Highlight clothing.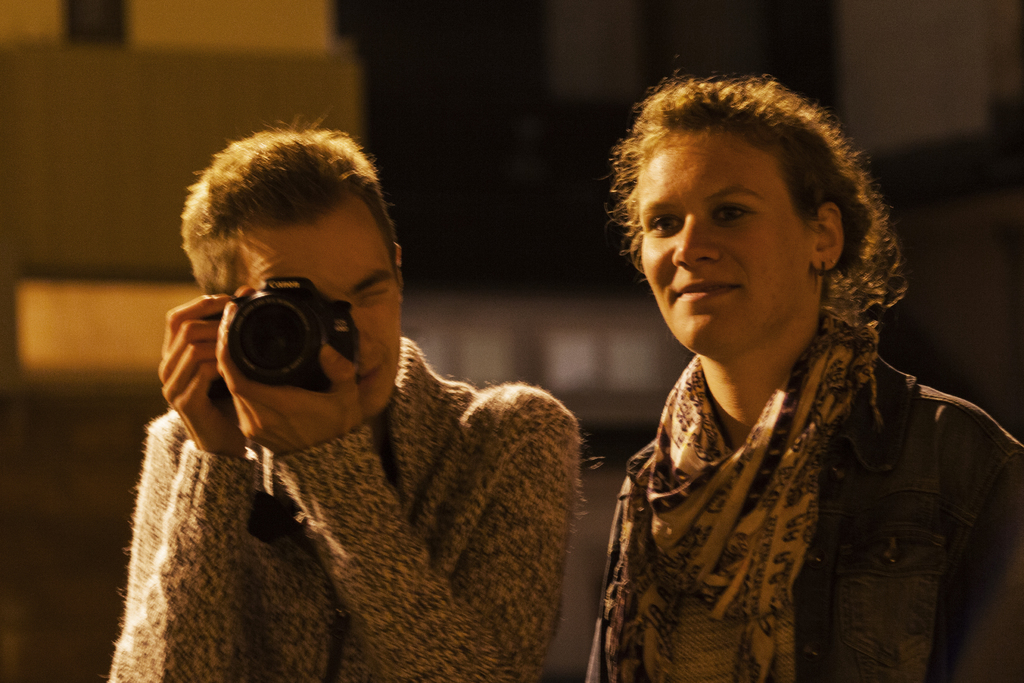
Highlighted region: region(557, 262, 1011, 682).
